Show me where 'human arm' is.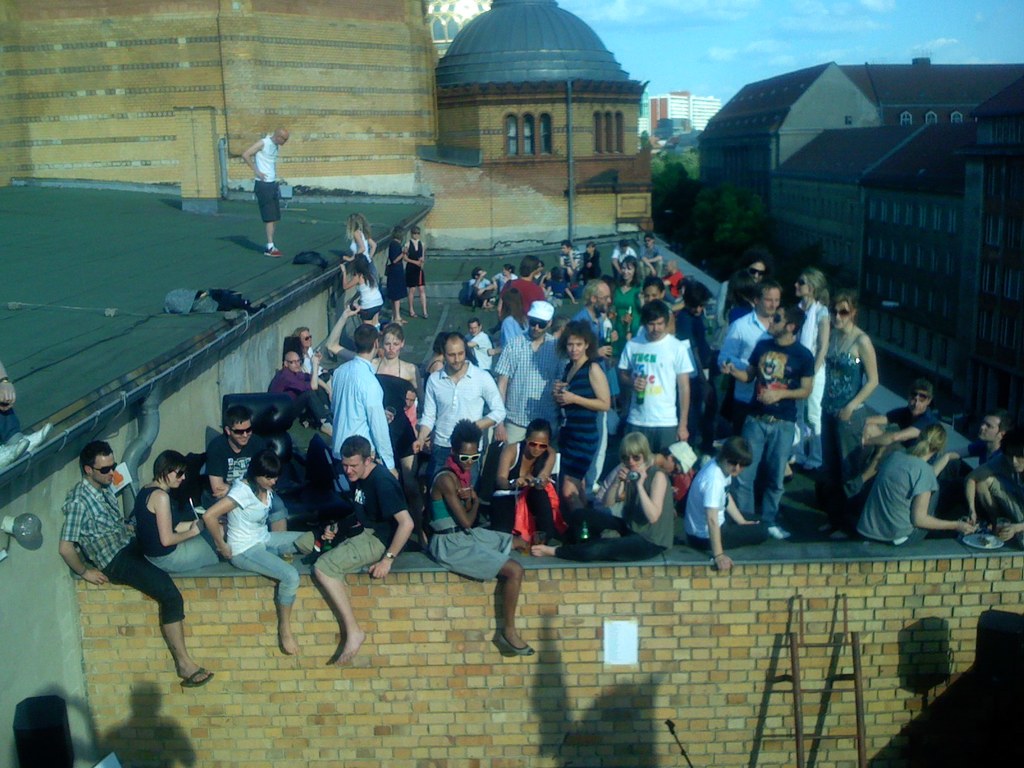
'human arm' is at left=413, top=380, right=433, bottom=458.
